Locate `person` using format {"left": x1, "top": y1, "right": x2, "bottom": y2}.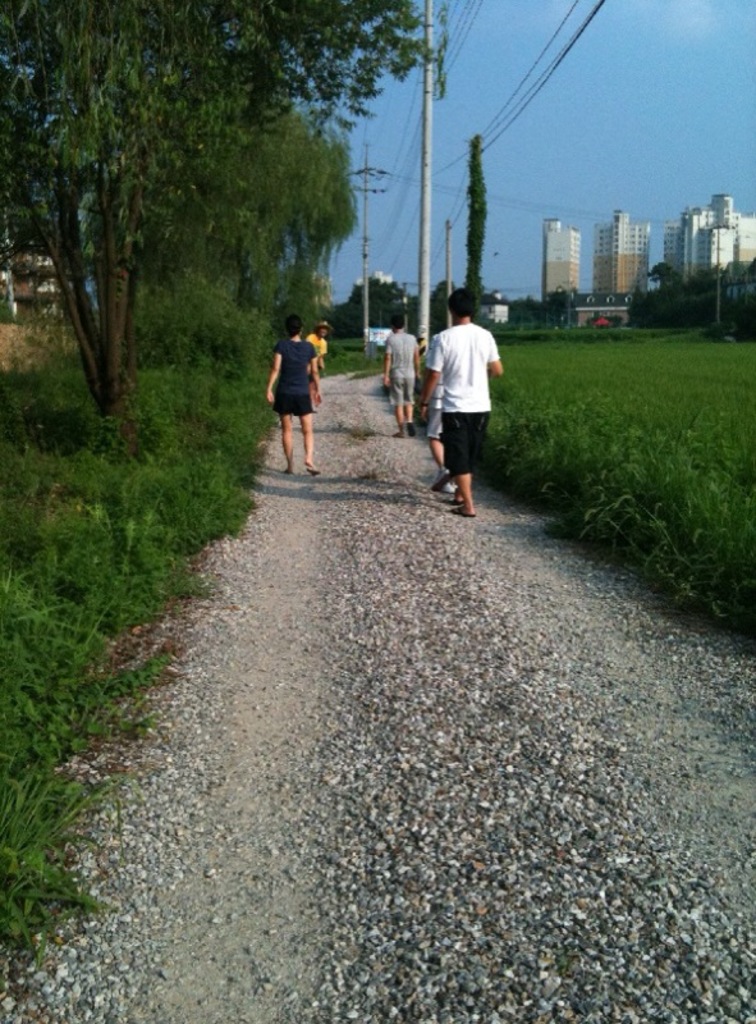
{"left": 270, "top": 297, "right": 333, "bottom": 457}.
